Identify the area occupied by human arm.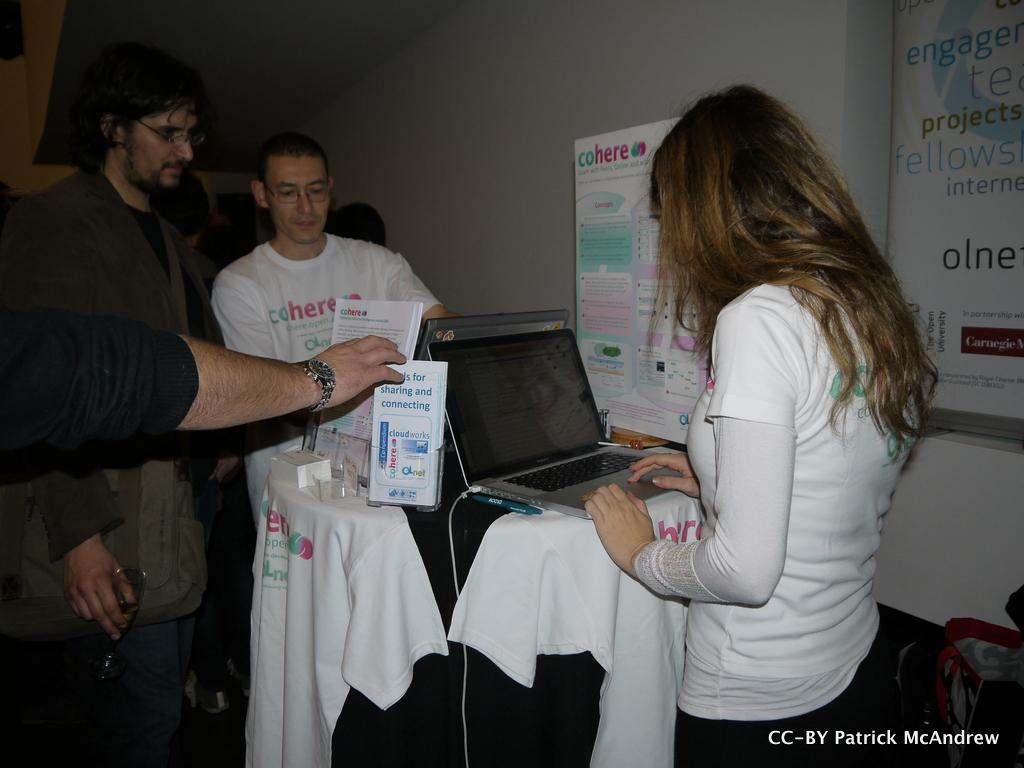
Area: box(0, 293, 411, 437).
